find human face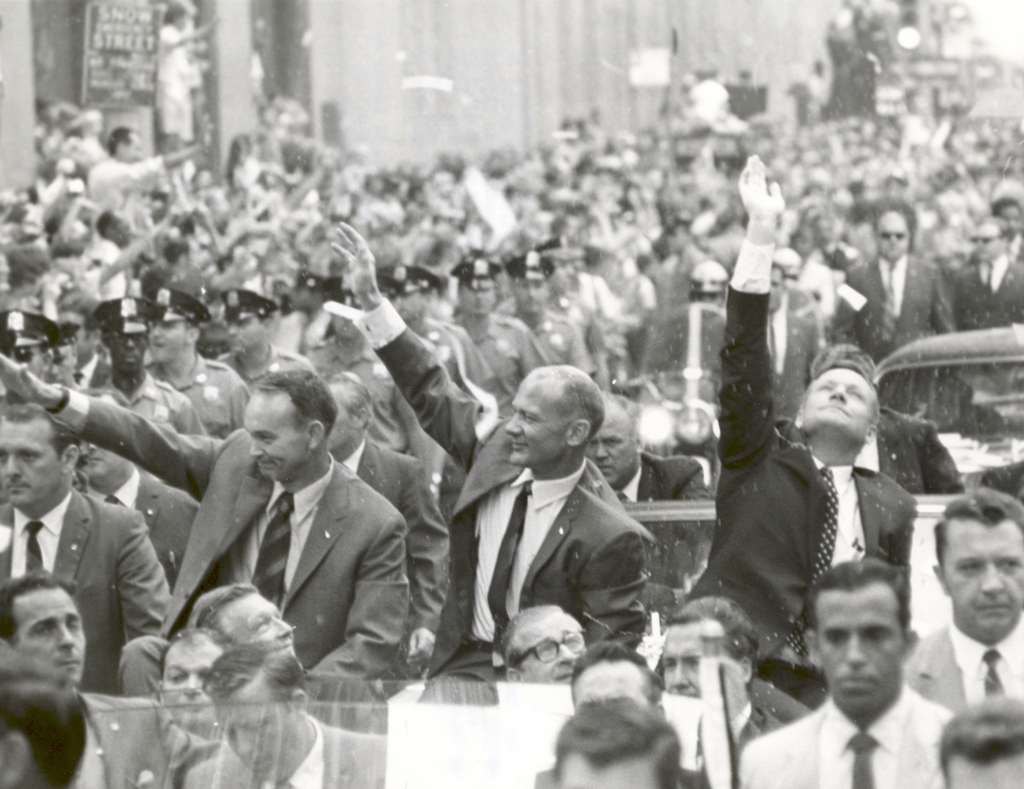
bbox=(938, 517, 1023, 642)
